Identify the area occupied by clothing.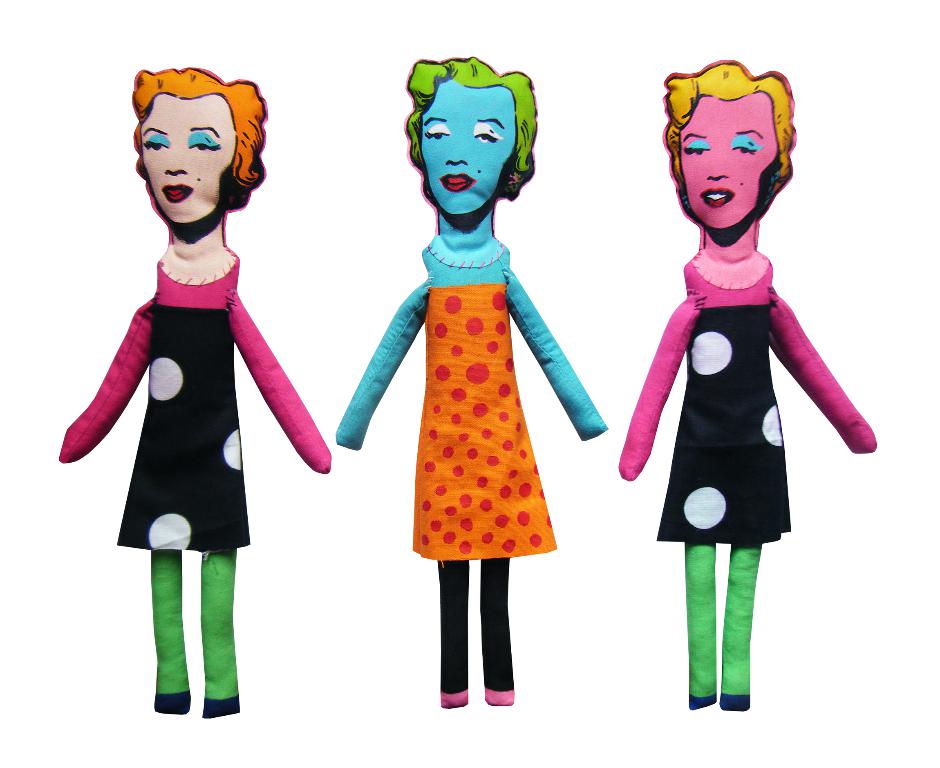
Area: [left=616, top=244, right=878, bottom=693].
